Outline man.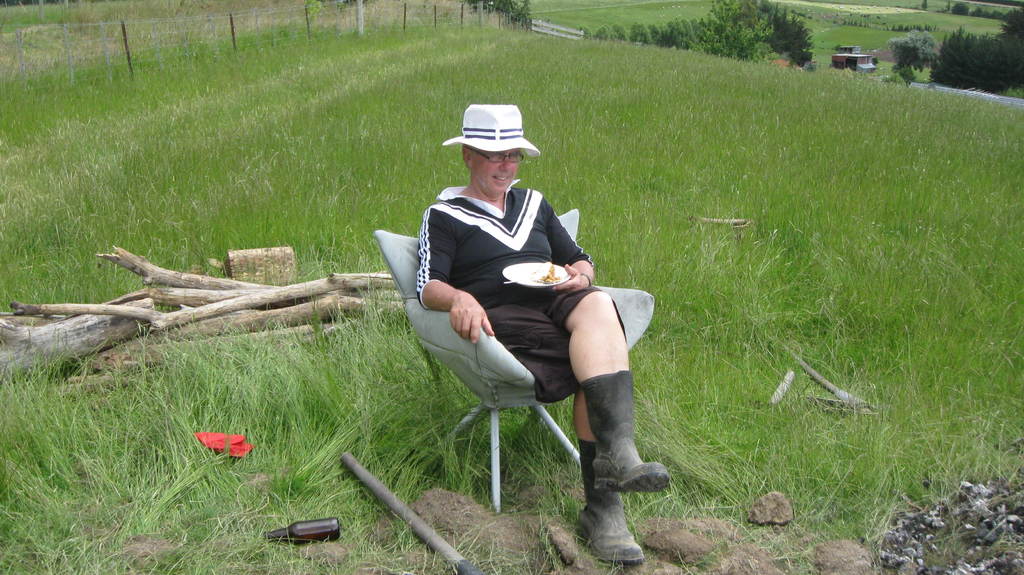
Outline: rect(446, 134, 676, 539).
